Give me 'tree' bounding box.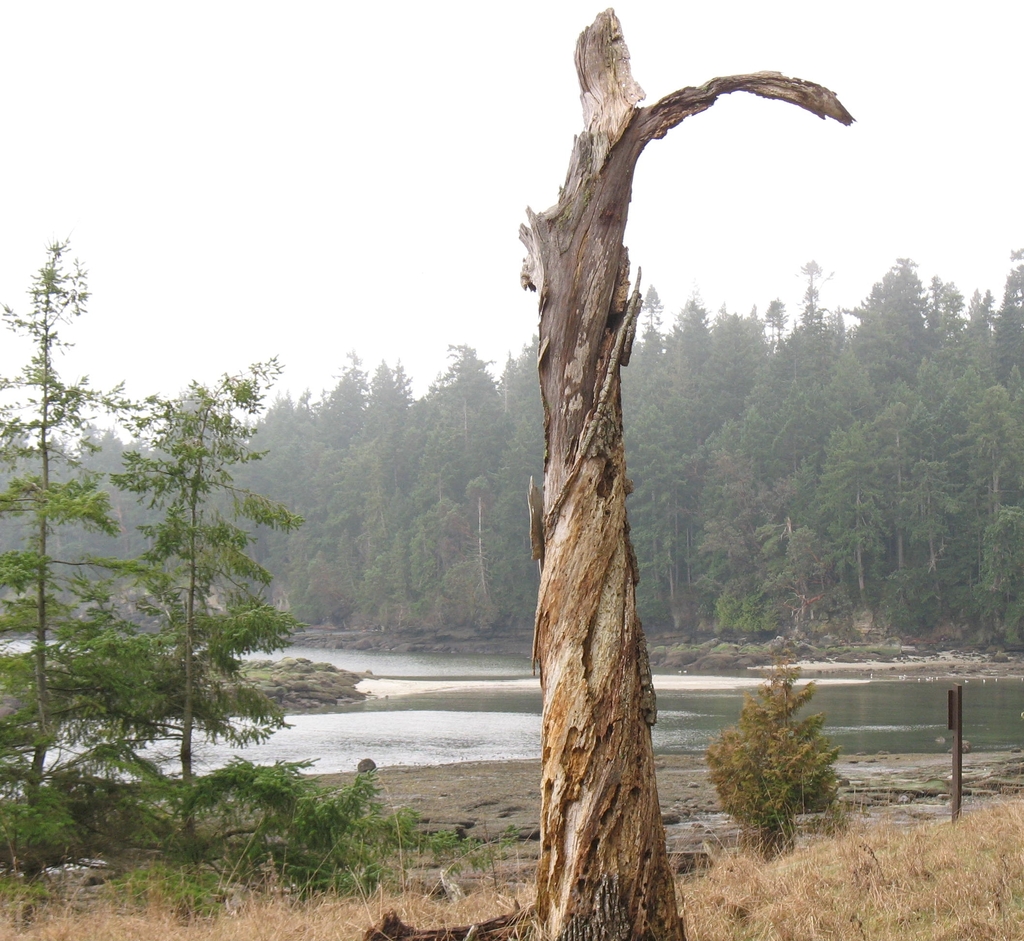
<bbox>0, 218, 167, 888</bbox>.
